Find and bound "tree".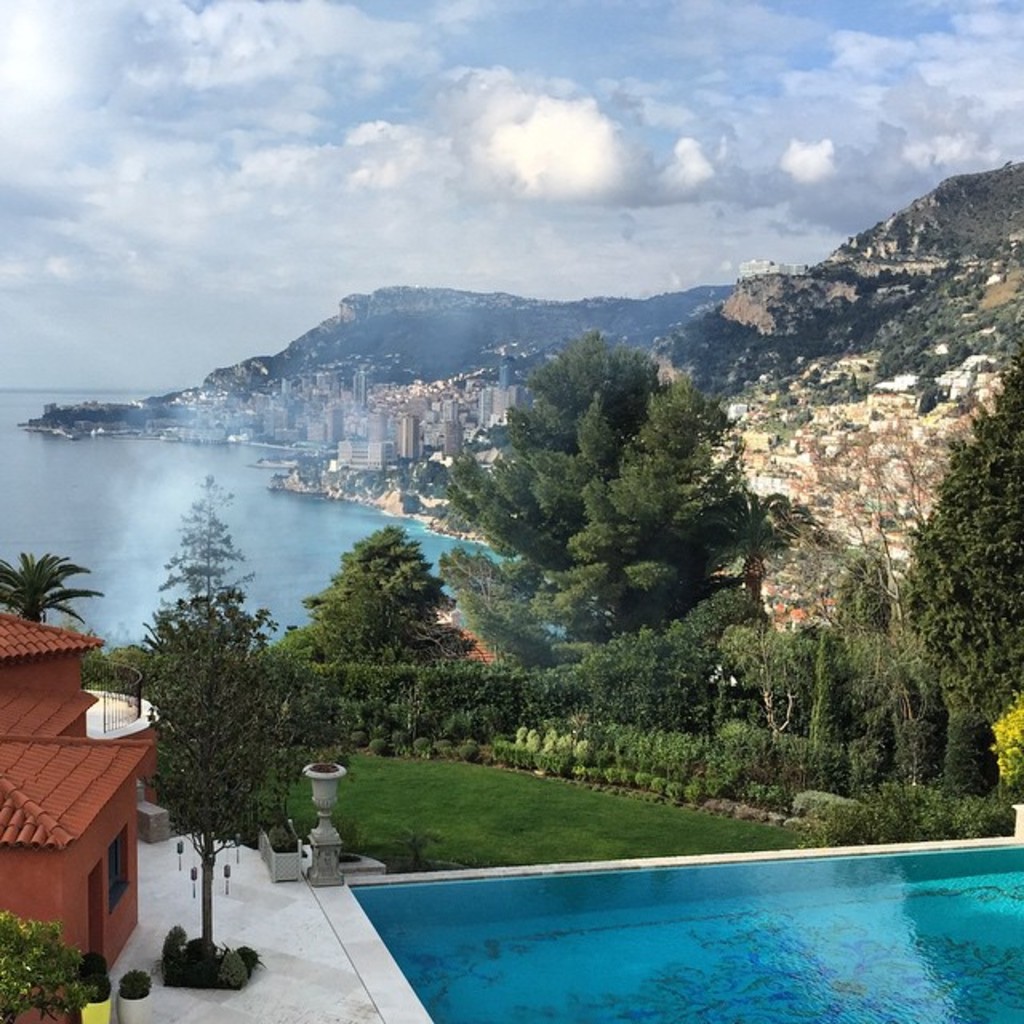
Bound: x1=0, y1=549, x2=101, y2=630.
